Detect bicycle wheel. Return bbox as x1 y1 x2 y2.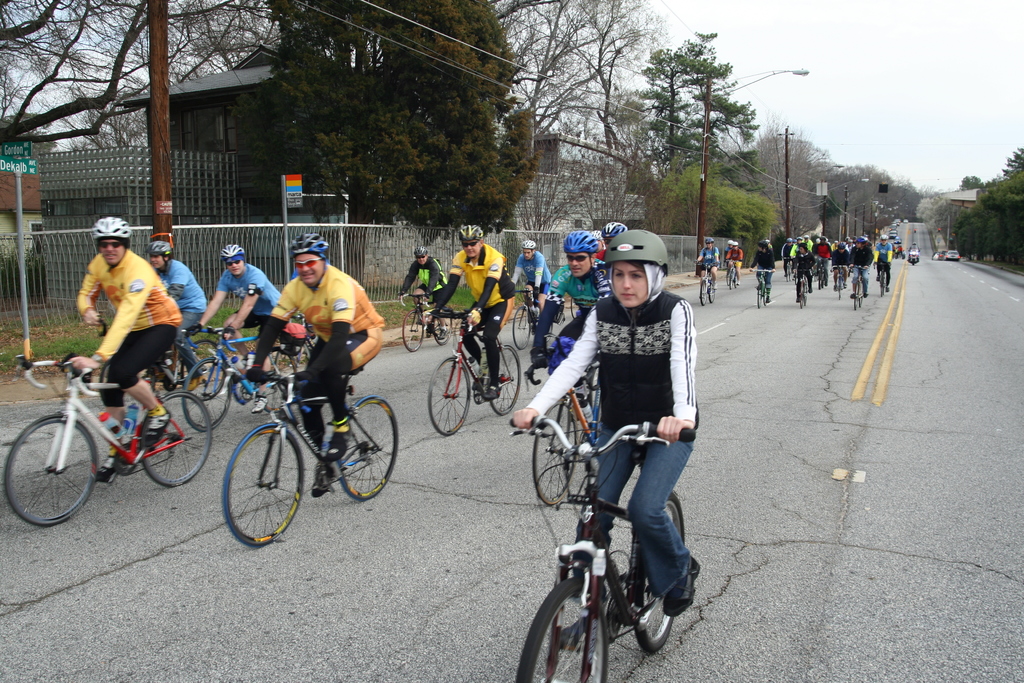
220 413 304 552.
